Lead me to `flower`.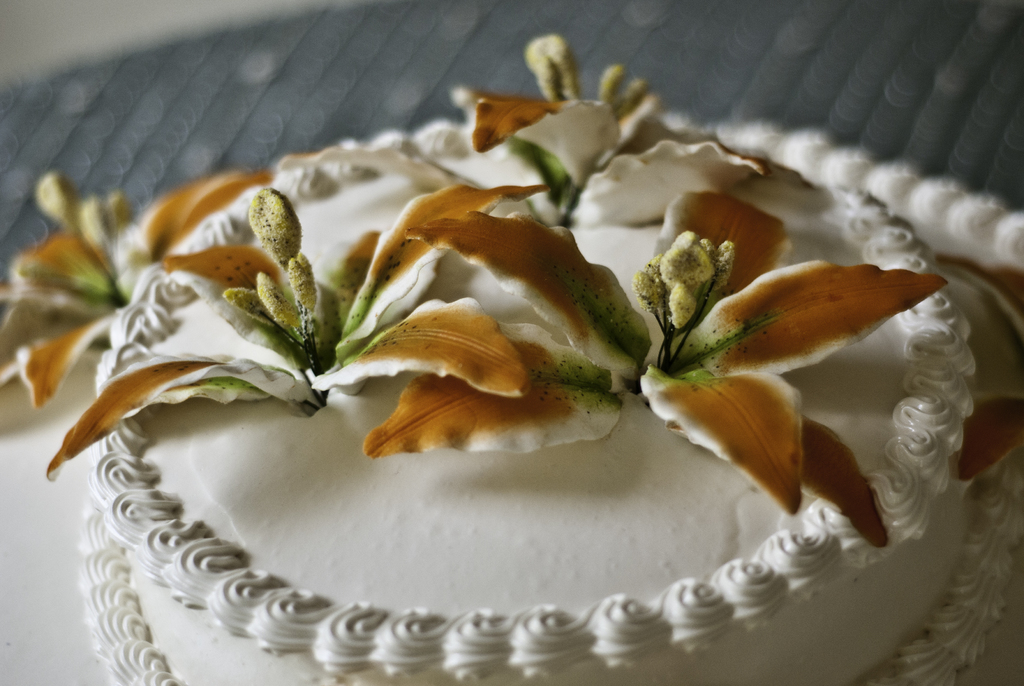
Lead to x1=314 y1=186 x2=951 y2=555.
